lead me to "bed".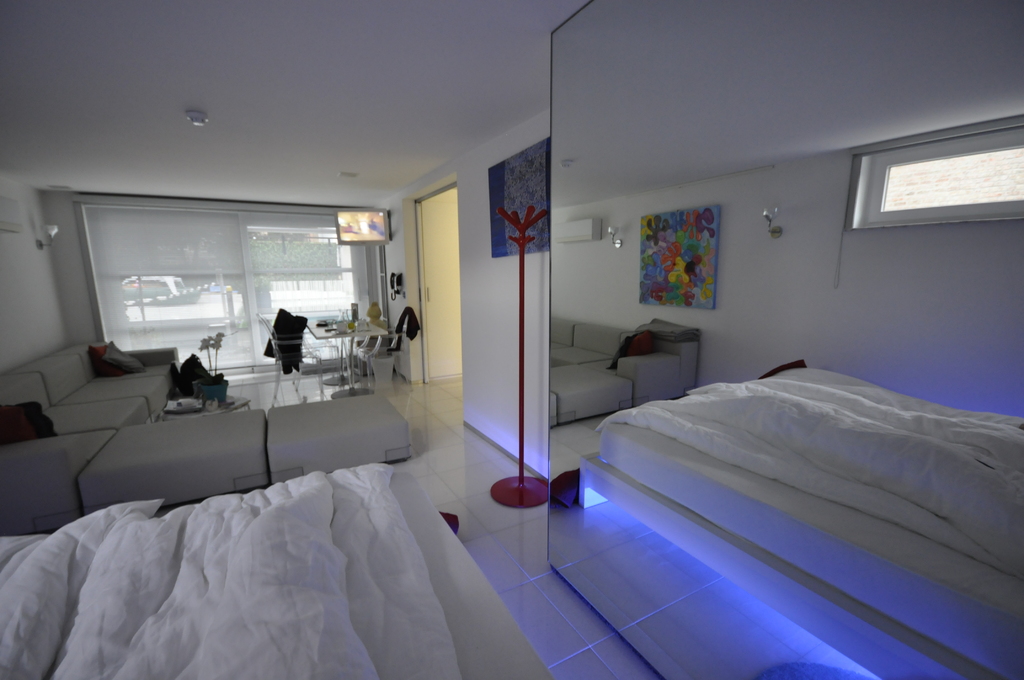
Lead to detection(0, 457, 555, 679).
